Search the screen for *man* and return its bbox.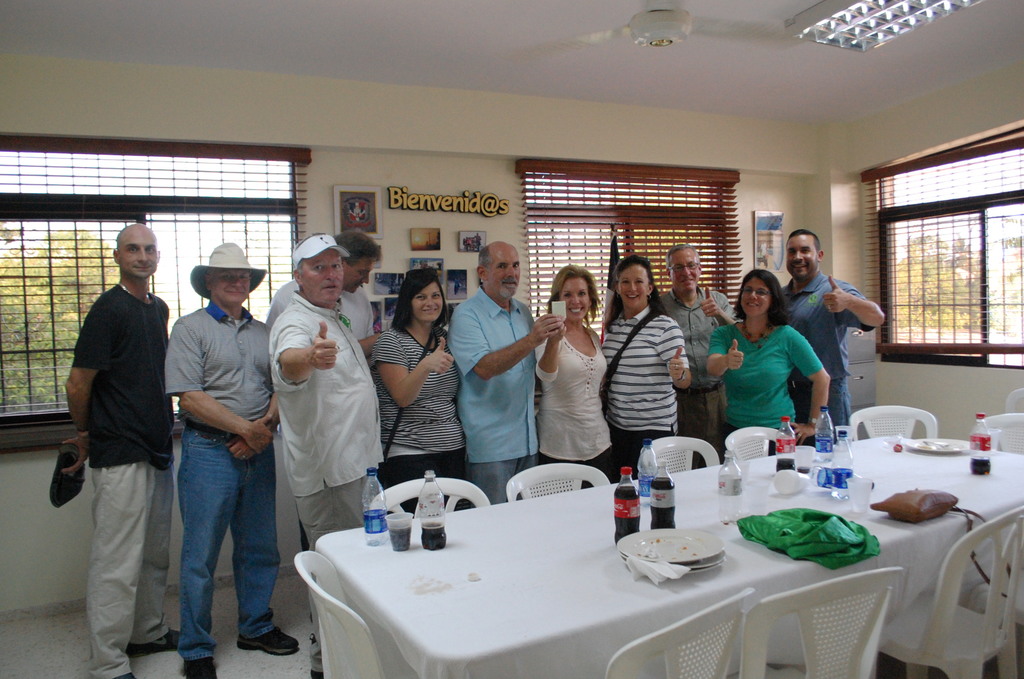
Found: detection(445, 236, 562, 509).
